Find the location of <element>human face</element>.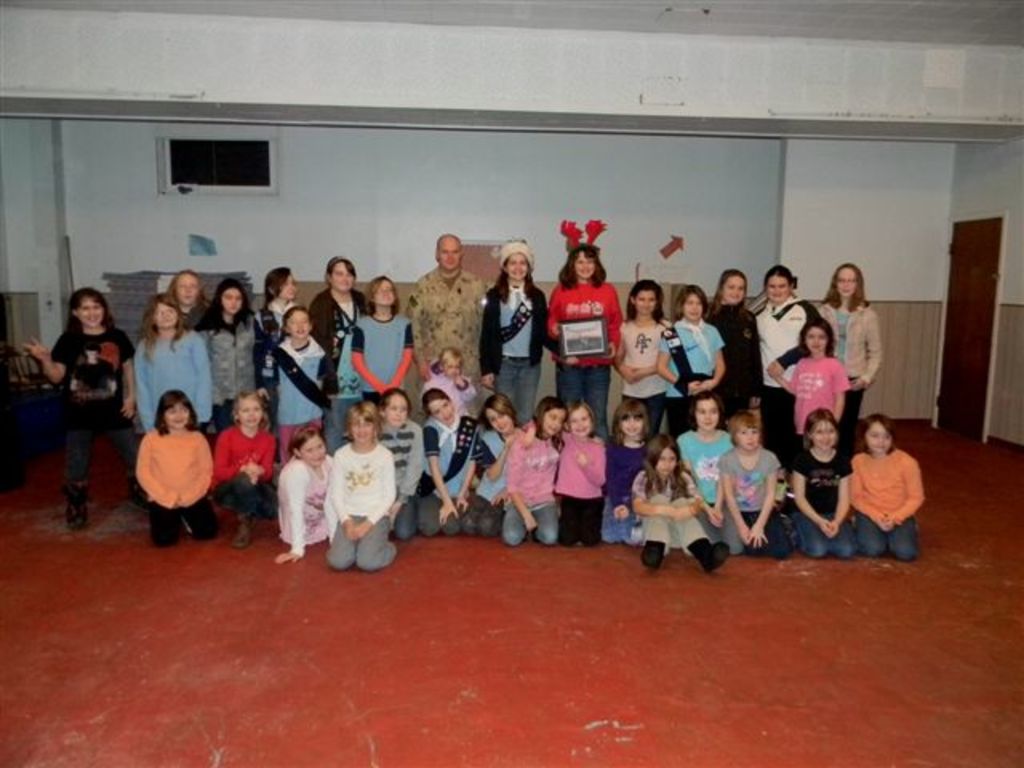
Location: bbox=(485, 408, 514, 437).
